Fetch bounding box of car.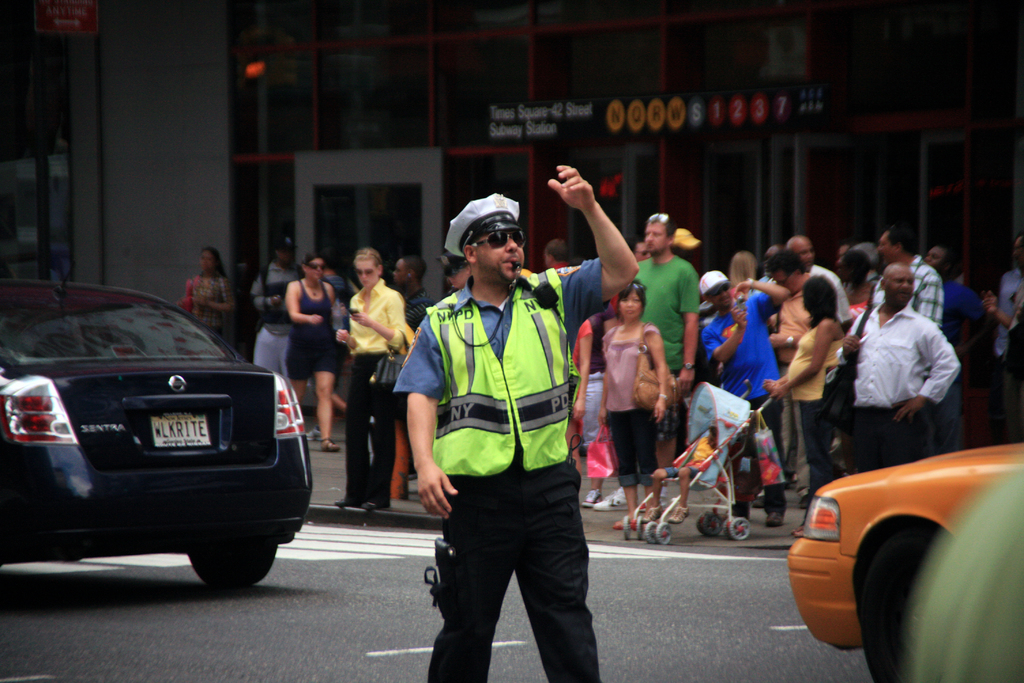
Bbox: <box>783,443,1023,682</box>.
